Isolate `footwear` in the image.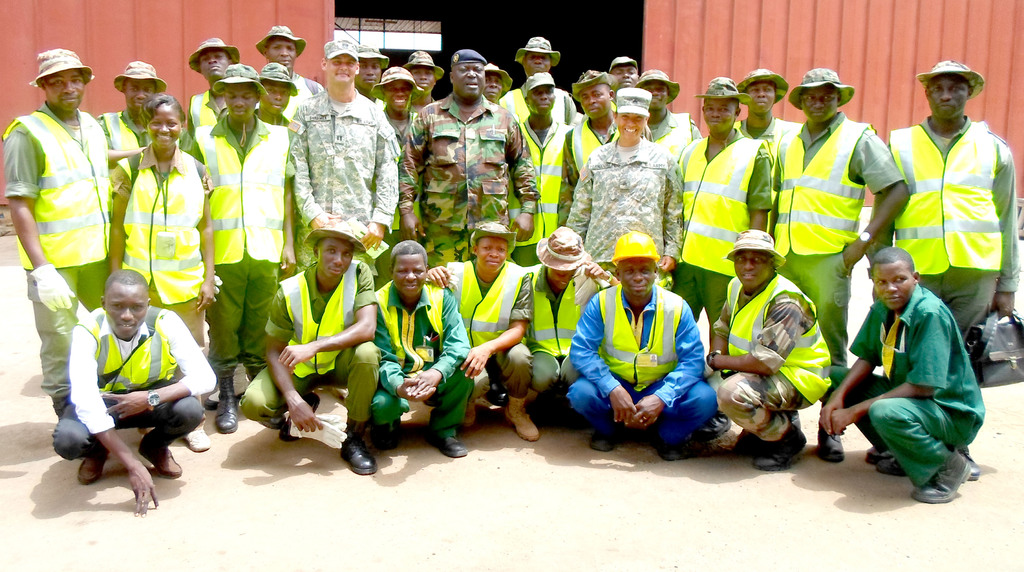
Isolated region: l=280, t=395, r=319, b=440.
